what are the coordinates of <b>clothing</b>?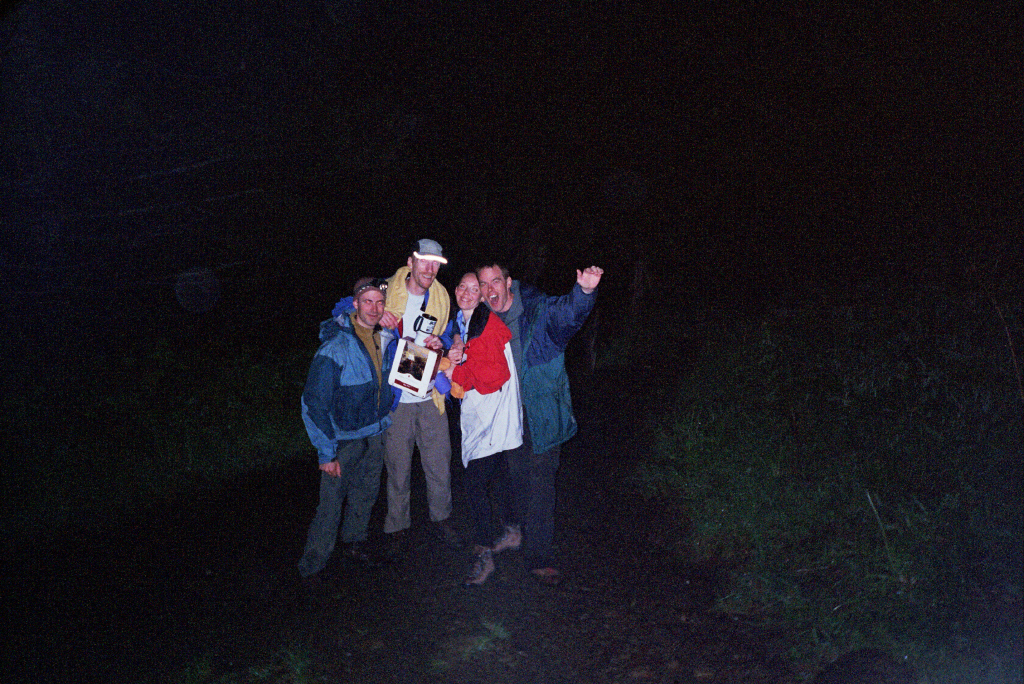
rect(509, 279, 589, 564).
